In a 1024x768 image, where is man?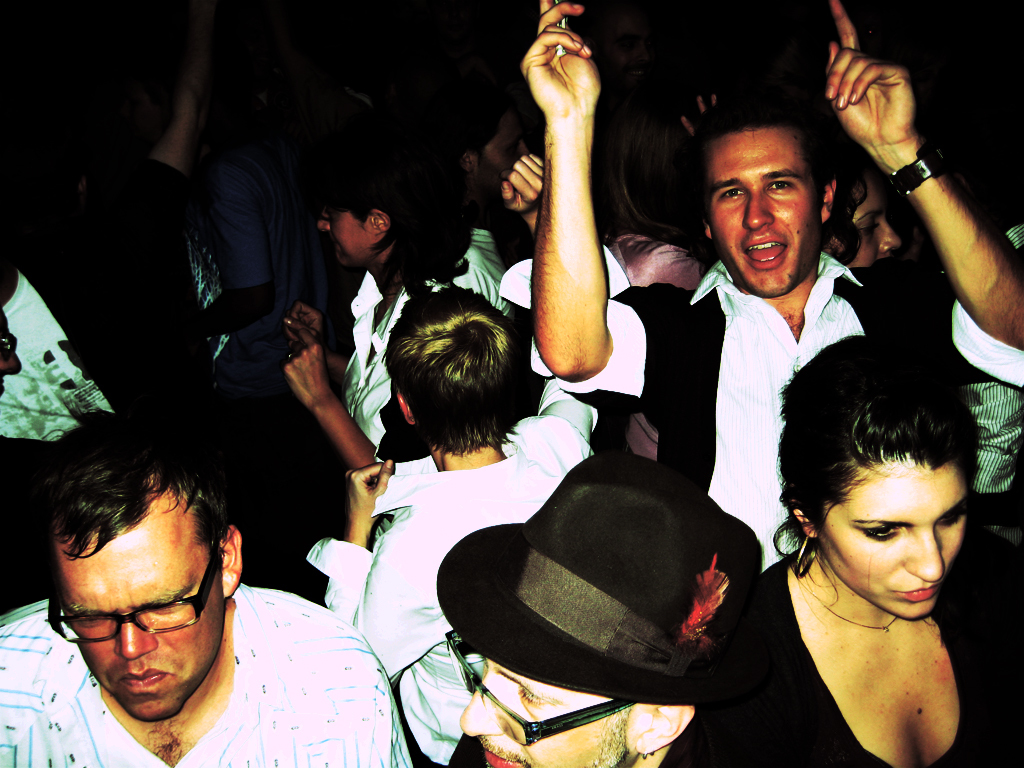
(0, 412, 419, 767).
